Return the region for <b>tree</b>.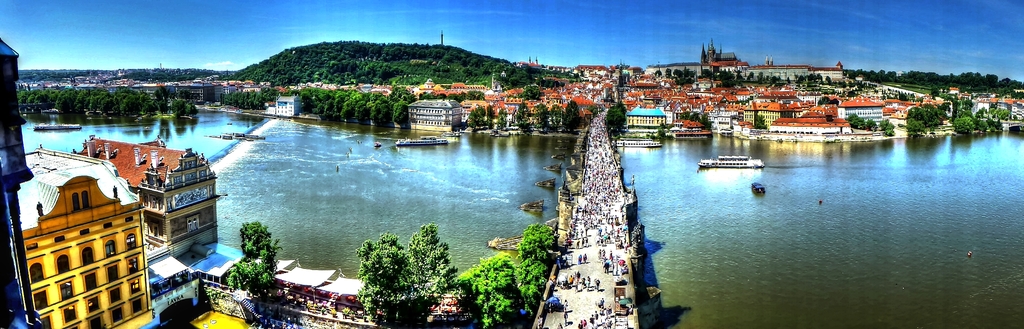
[x1=225, y1=243, x2=280, y2=293].
